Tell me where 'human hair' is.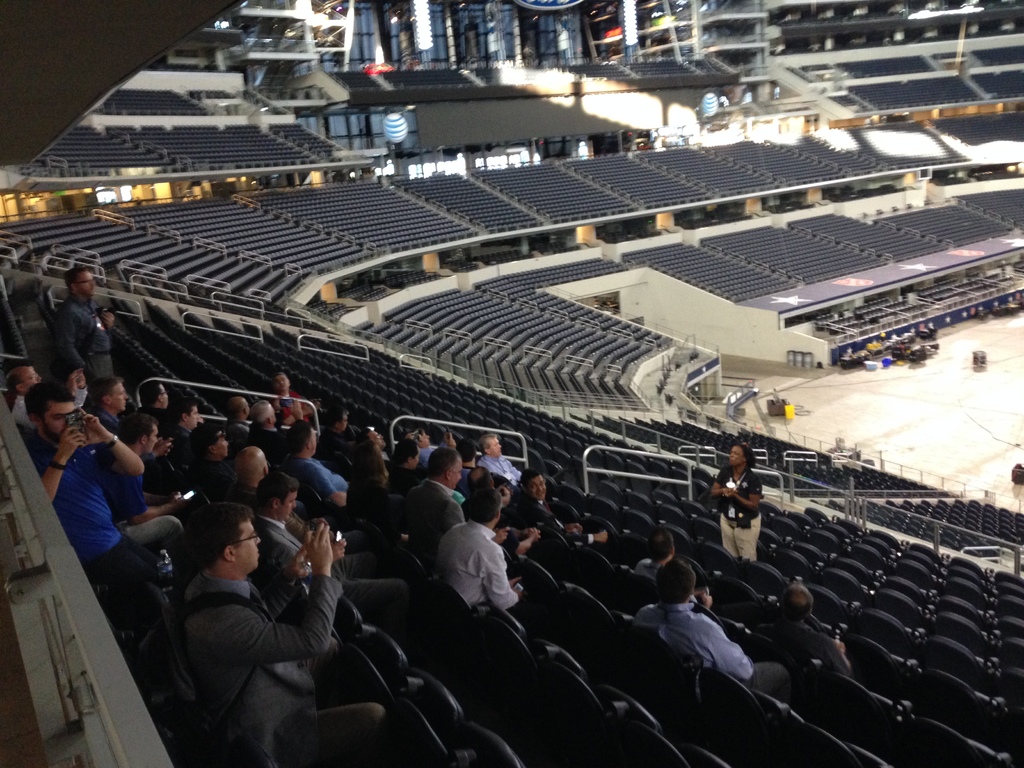
'human hair' is at select_region(469, 485, 502, 525).
